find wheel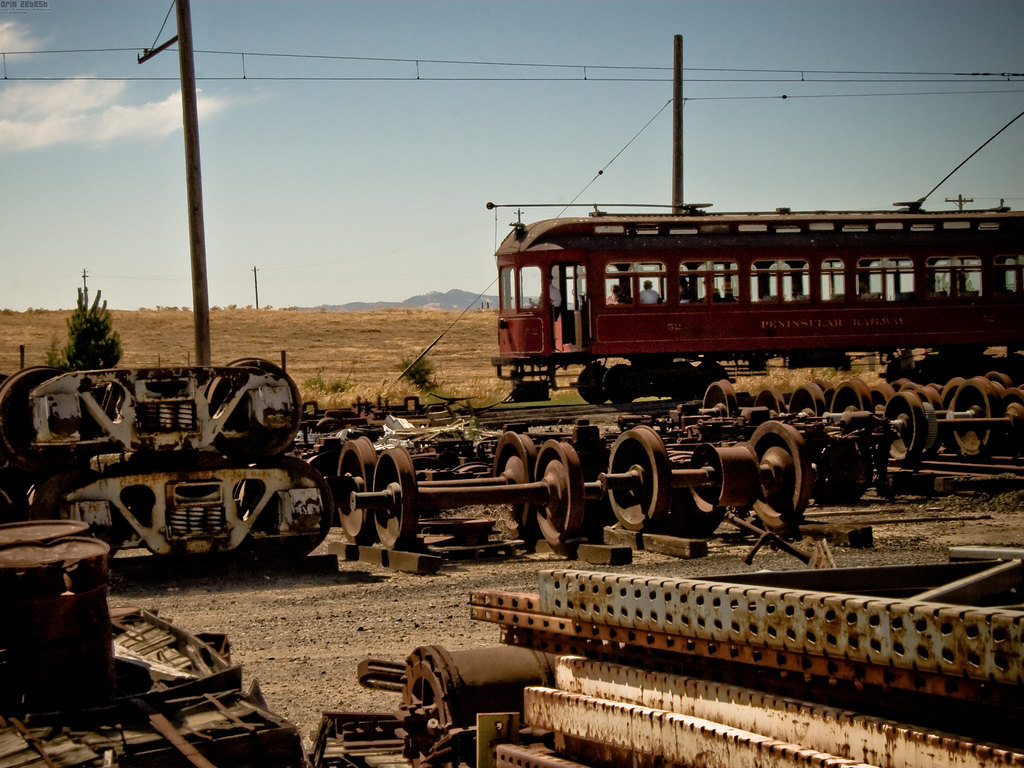
<box>603,360,637,405</box>
